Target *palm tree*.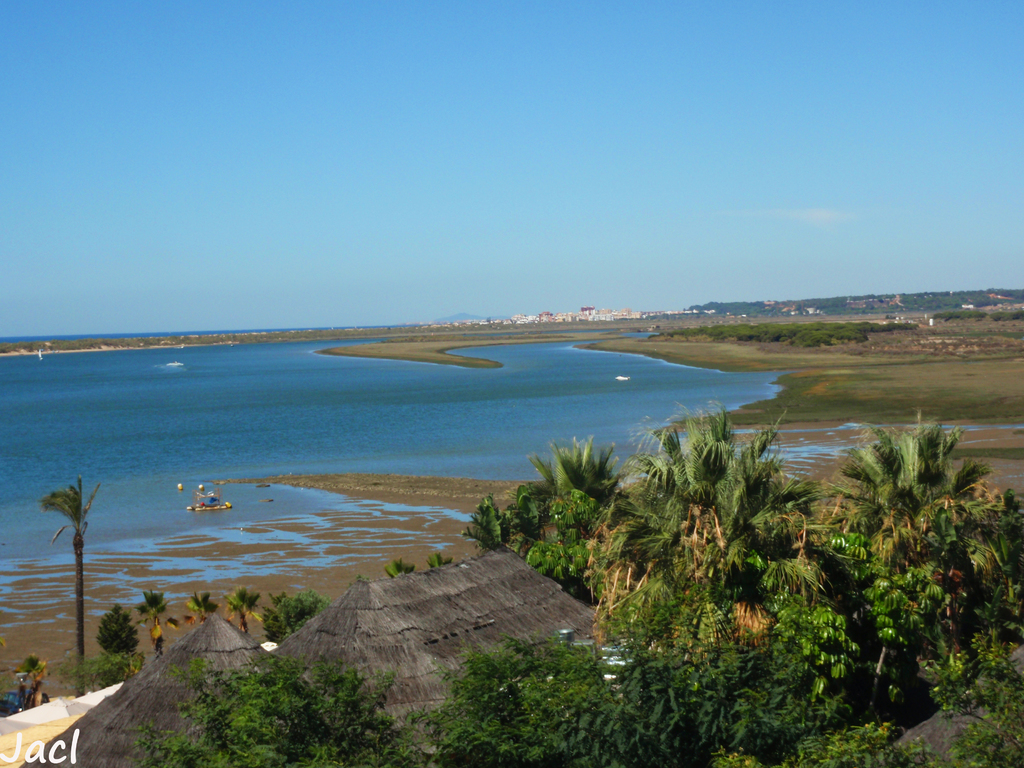
Target region: <box>540,437,607,541</box>.
